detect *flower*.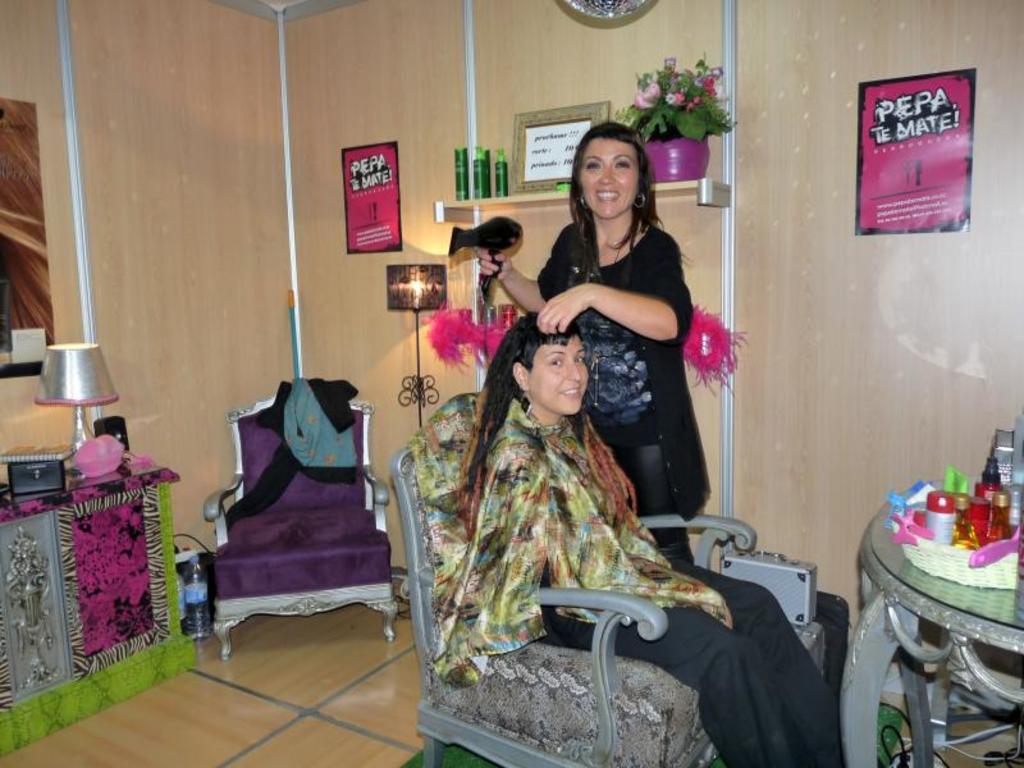
Detected at [637, 82, 663, 109].
